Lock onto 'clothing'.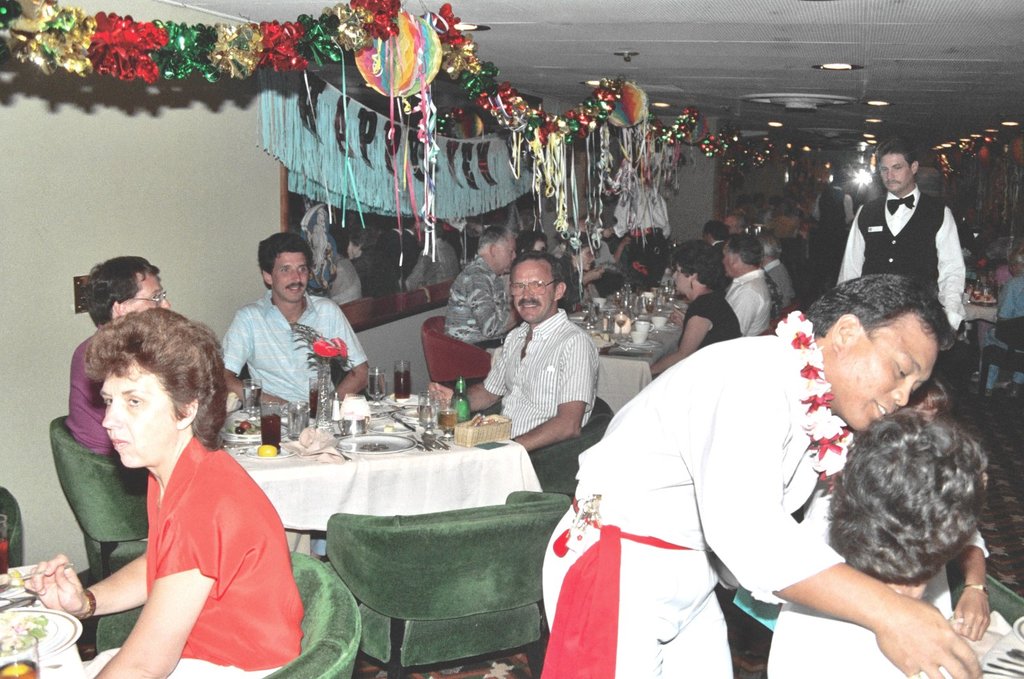
Locked: (715, 267, 766, 337).
